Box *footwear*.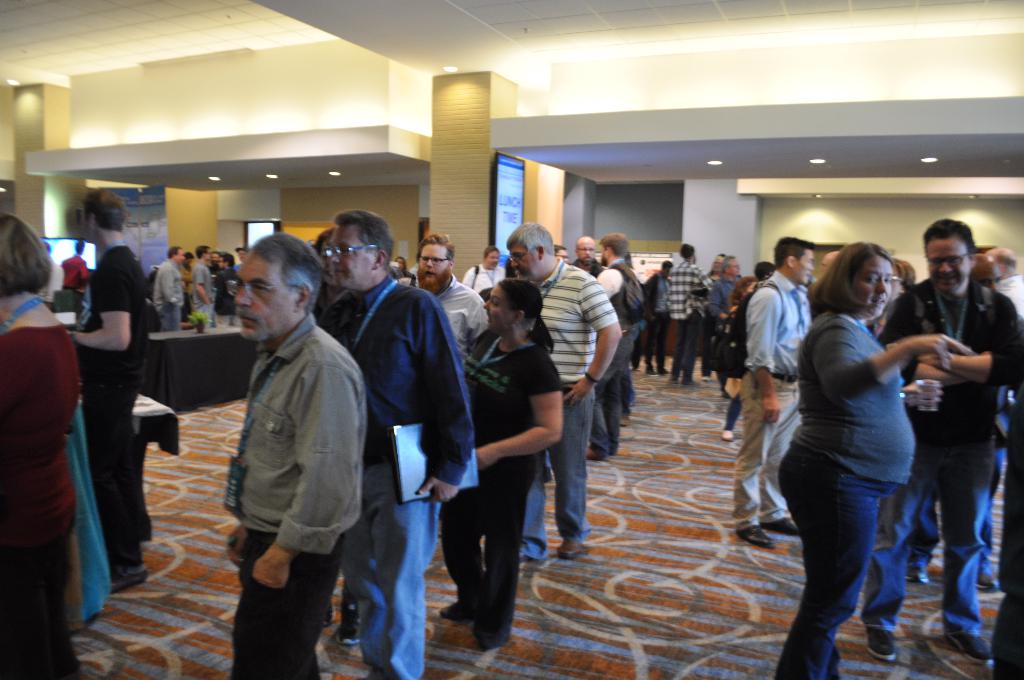
<box>739,524,774,551</box>.
